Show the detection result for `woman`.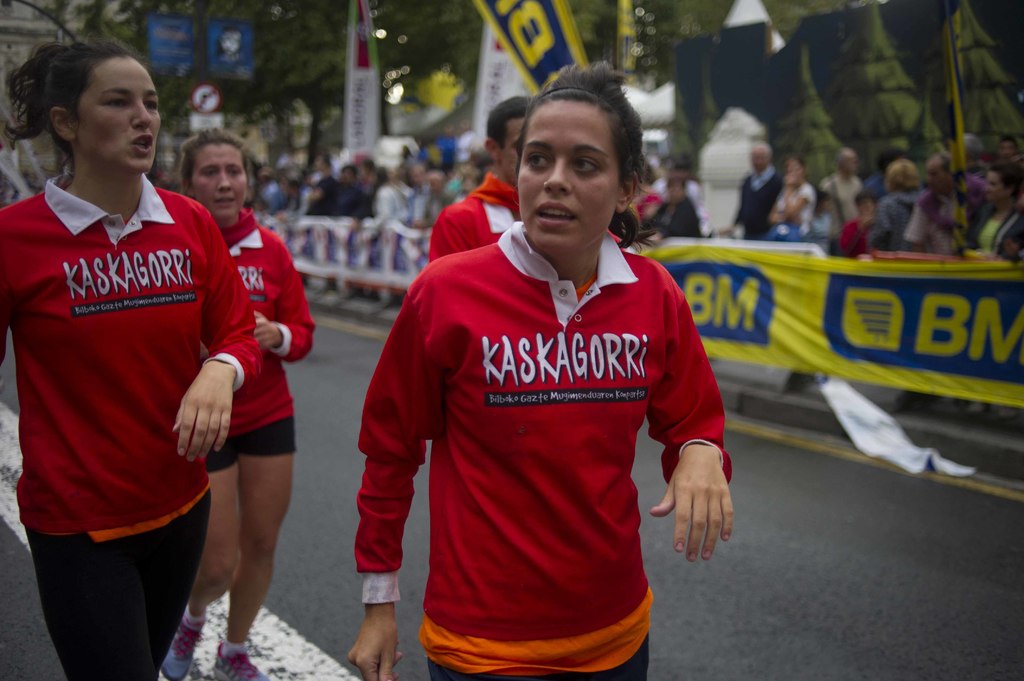
bbox=(156, 124, 317, 680).
